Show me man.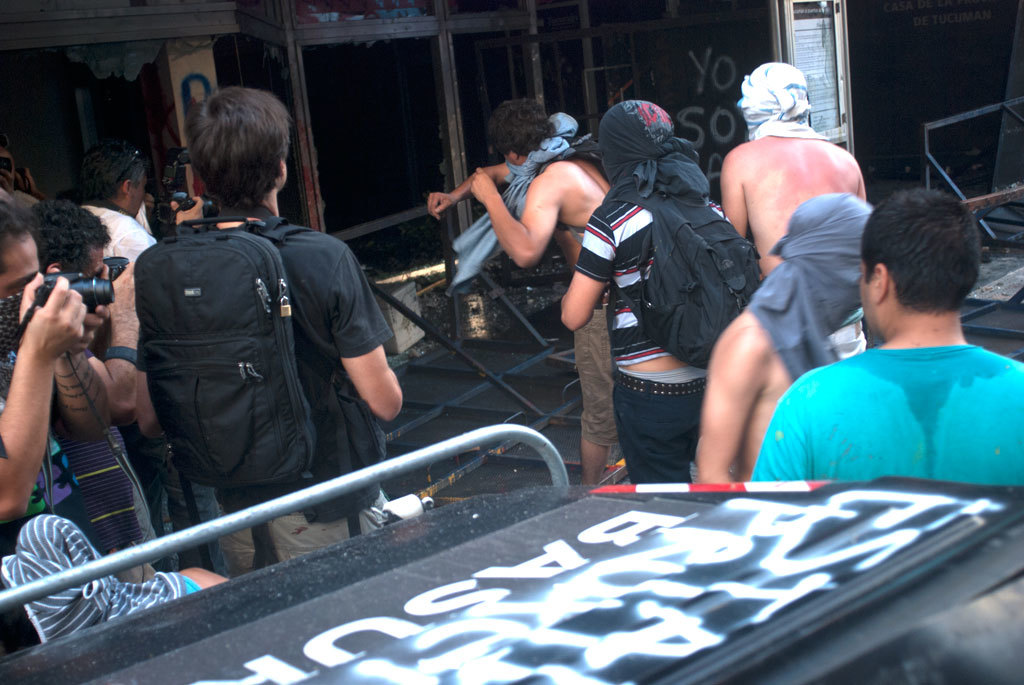
man is here: <bbox>718, 60, 867, 281</bbox>.
